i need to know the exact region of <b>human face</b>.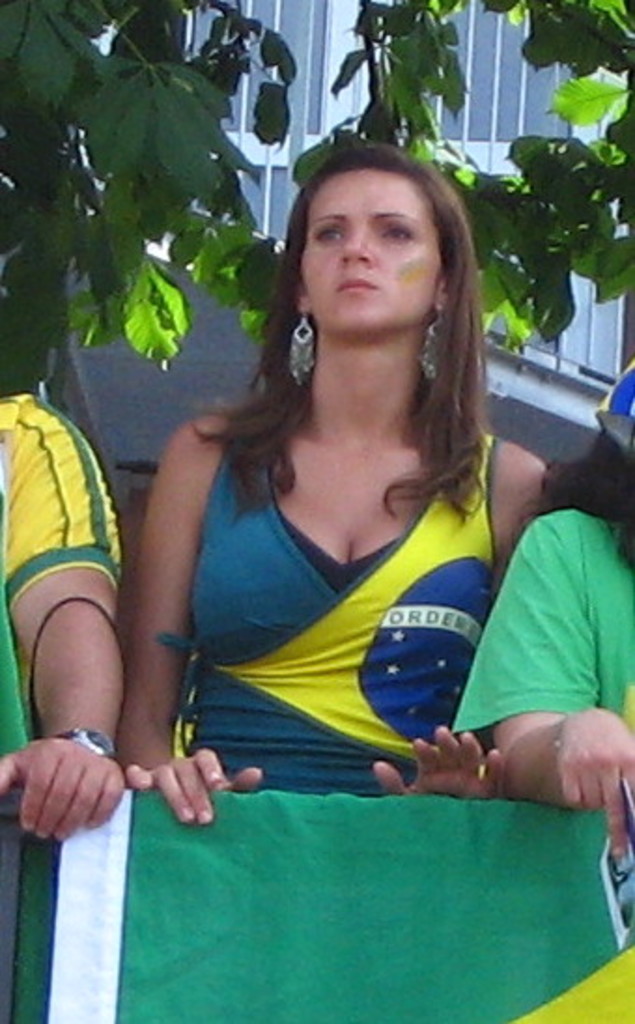
Region: bbox(295, 174, 443, 336).
